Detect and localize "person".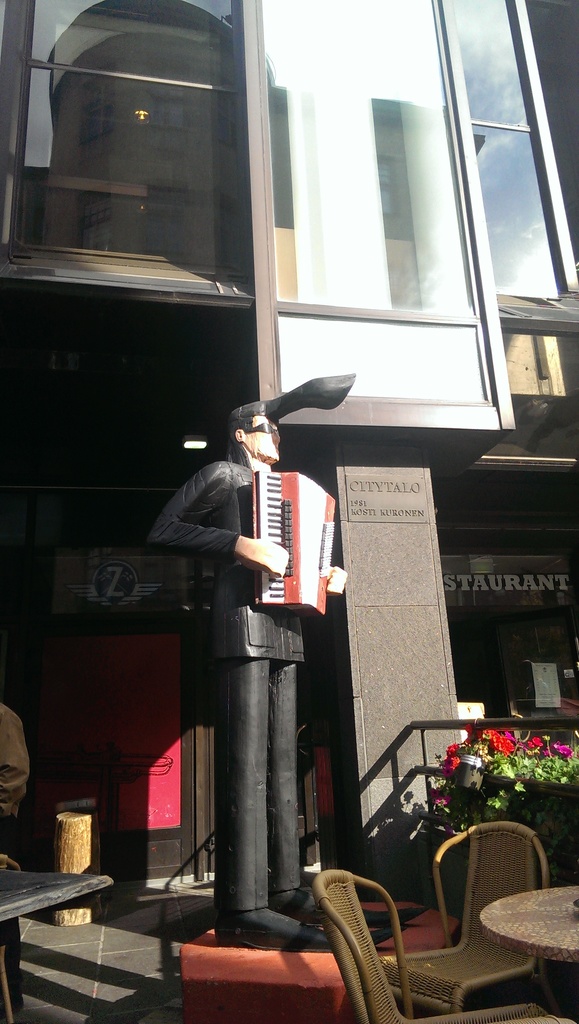
Localized at (left=147, top=372, right=427, bottom=948).
